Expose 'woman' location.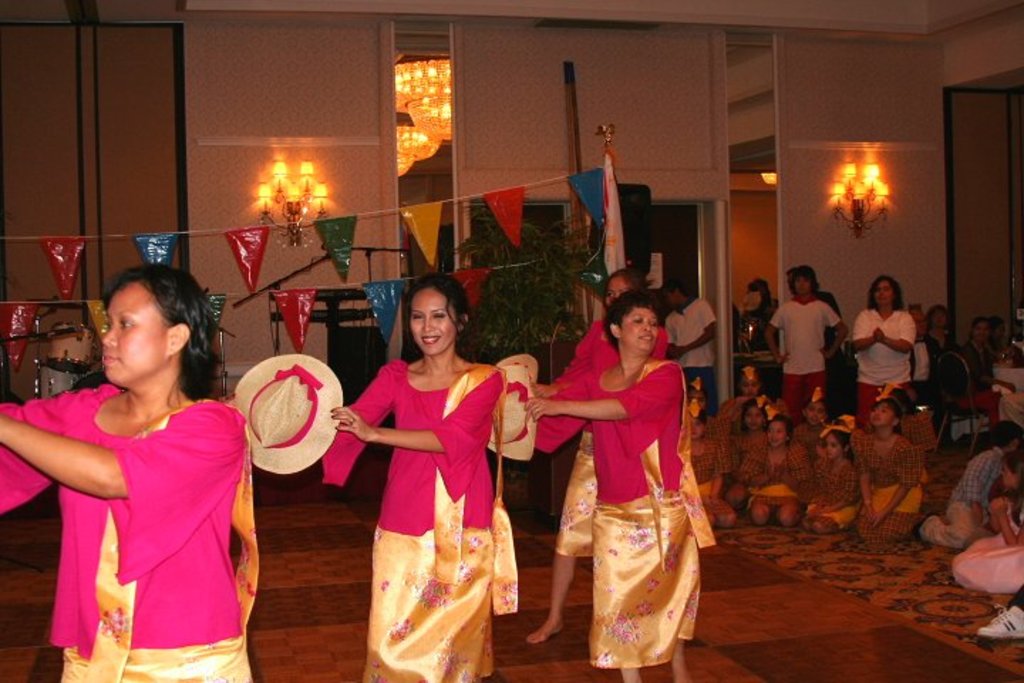
Exposed at (340, 277, 523, 666).
